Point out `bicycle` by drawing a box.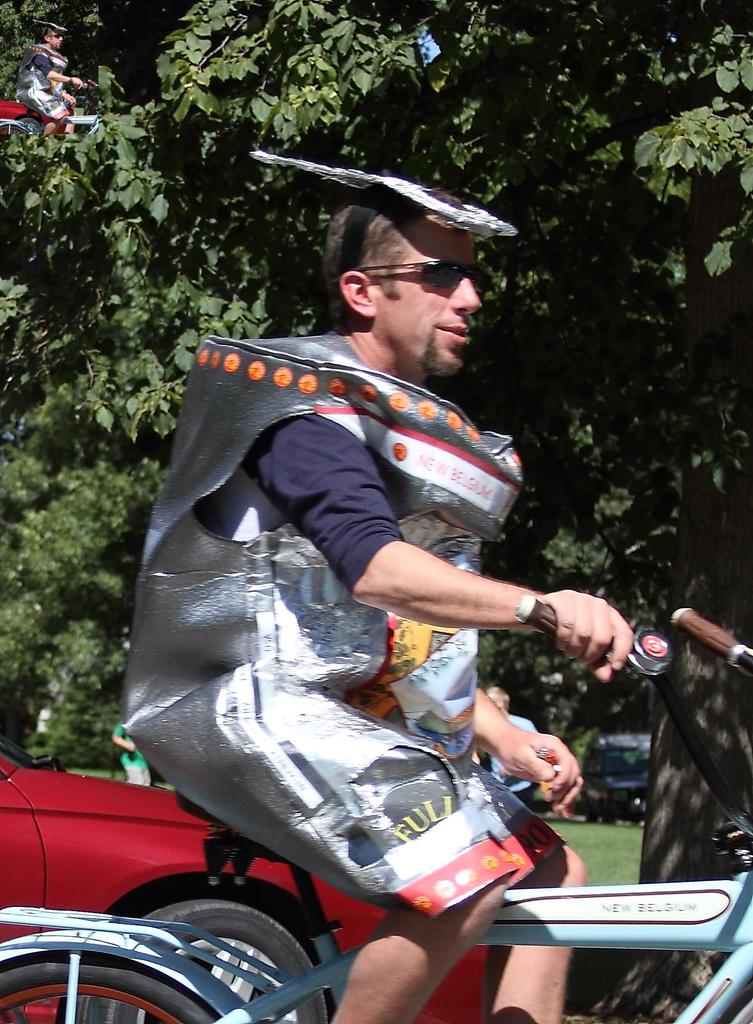
box(0, 611, 752, 1023).
